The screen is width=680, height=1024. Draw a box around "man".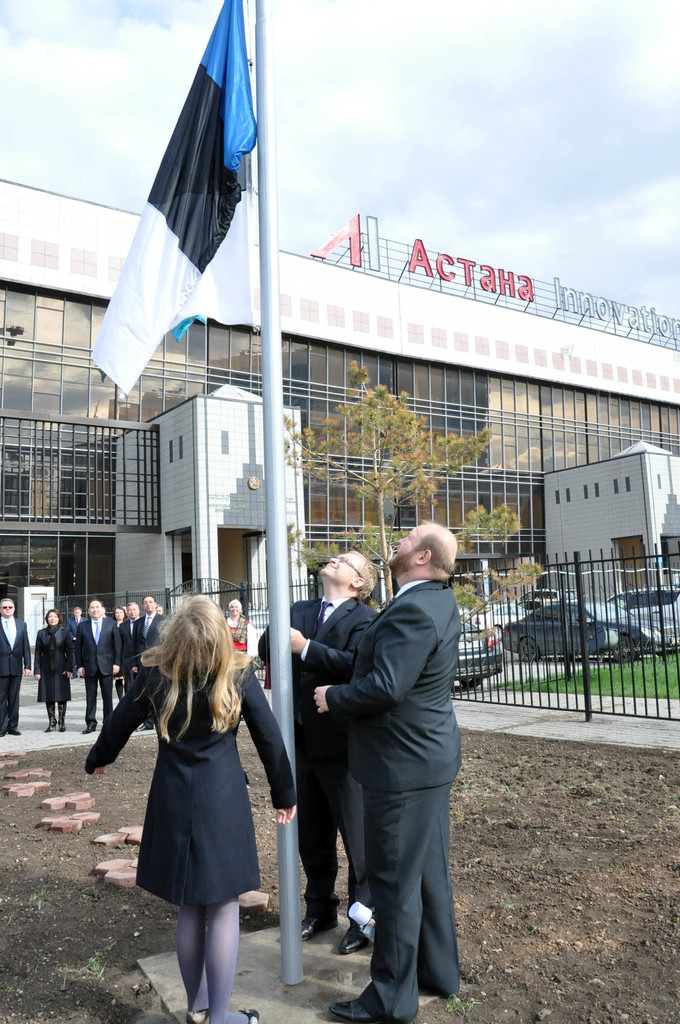
76 602 120 733.
